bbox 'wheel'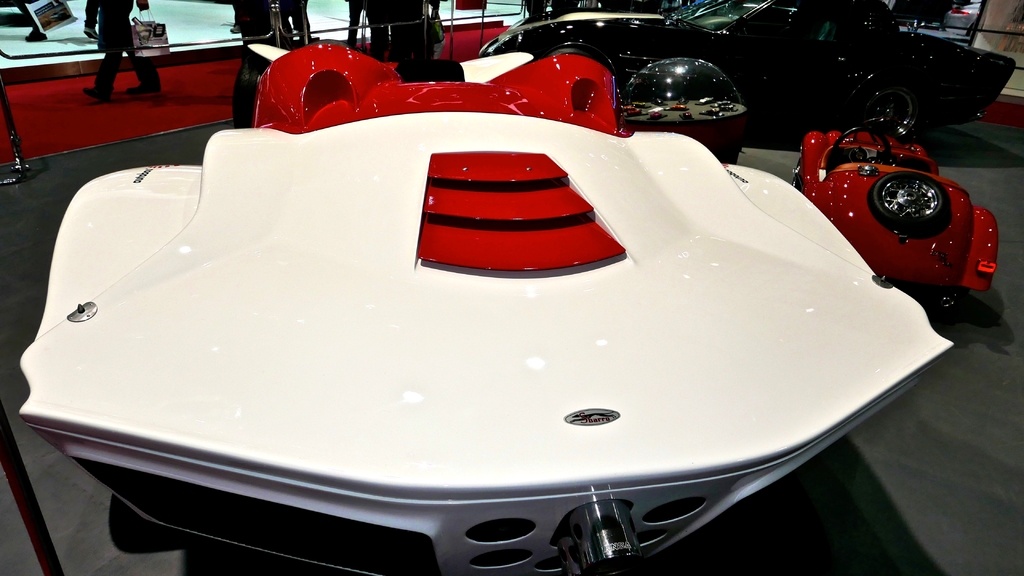
l=833, t=128, r=891, b=164
